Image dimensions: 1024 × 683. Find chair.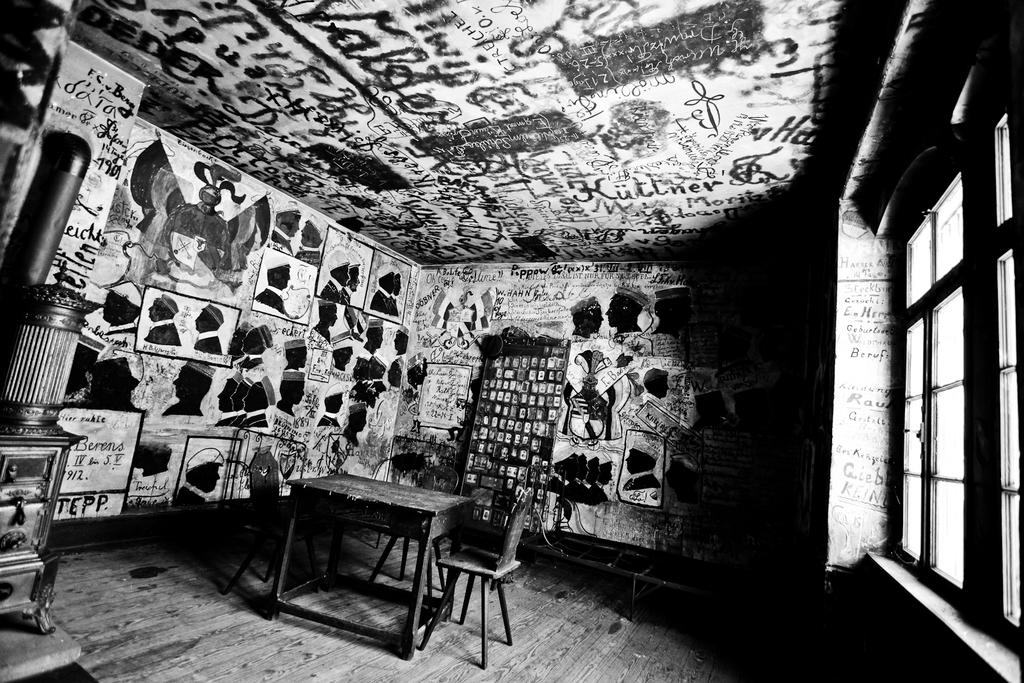
(362,466,458,608).
